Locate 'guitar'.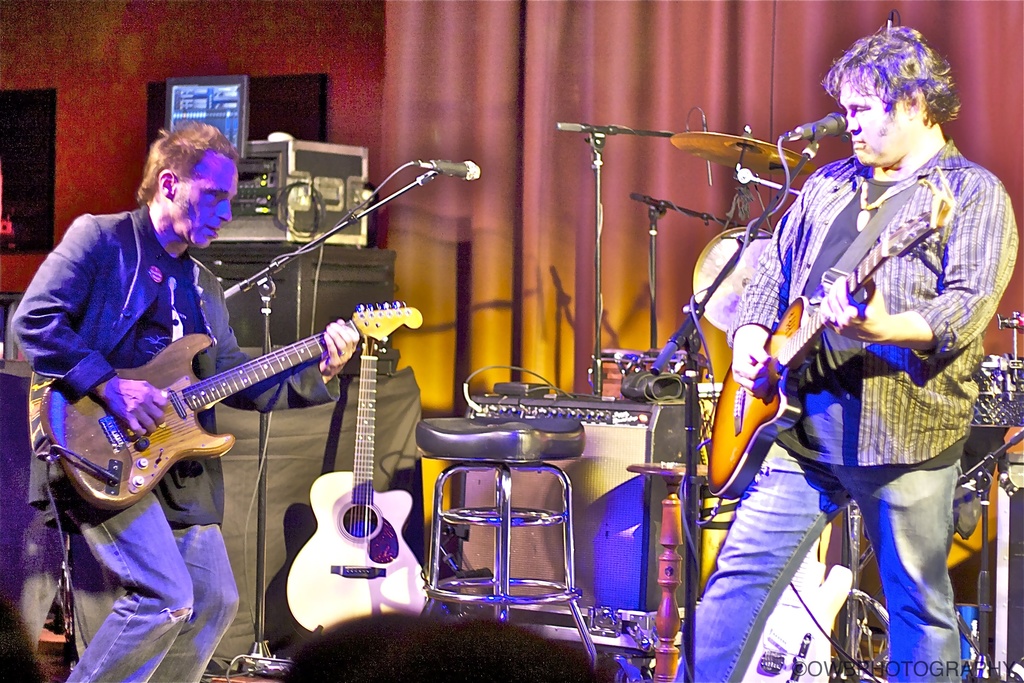
Bounding box: bbox=(277, 328, 461, 645).
